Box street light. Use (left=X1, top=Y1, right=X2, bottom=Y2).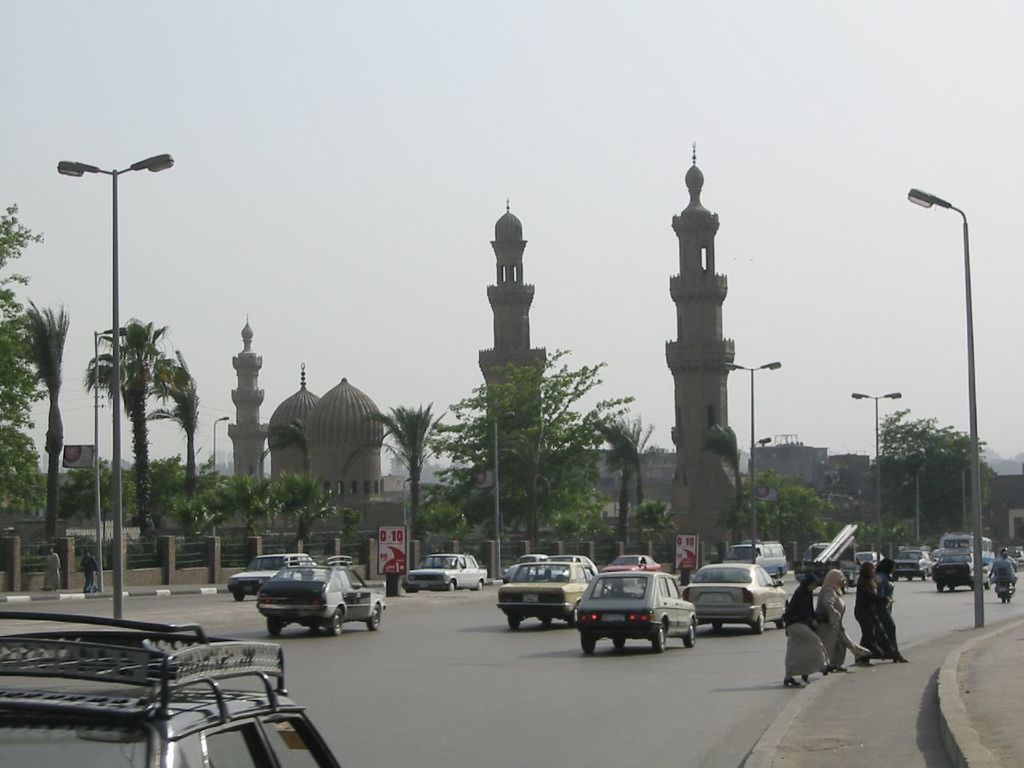
(left=912, top=466, right=932, bottom=546).
